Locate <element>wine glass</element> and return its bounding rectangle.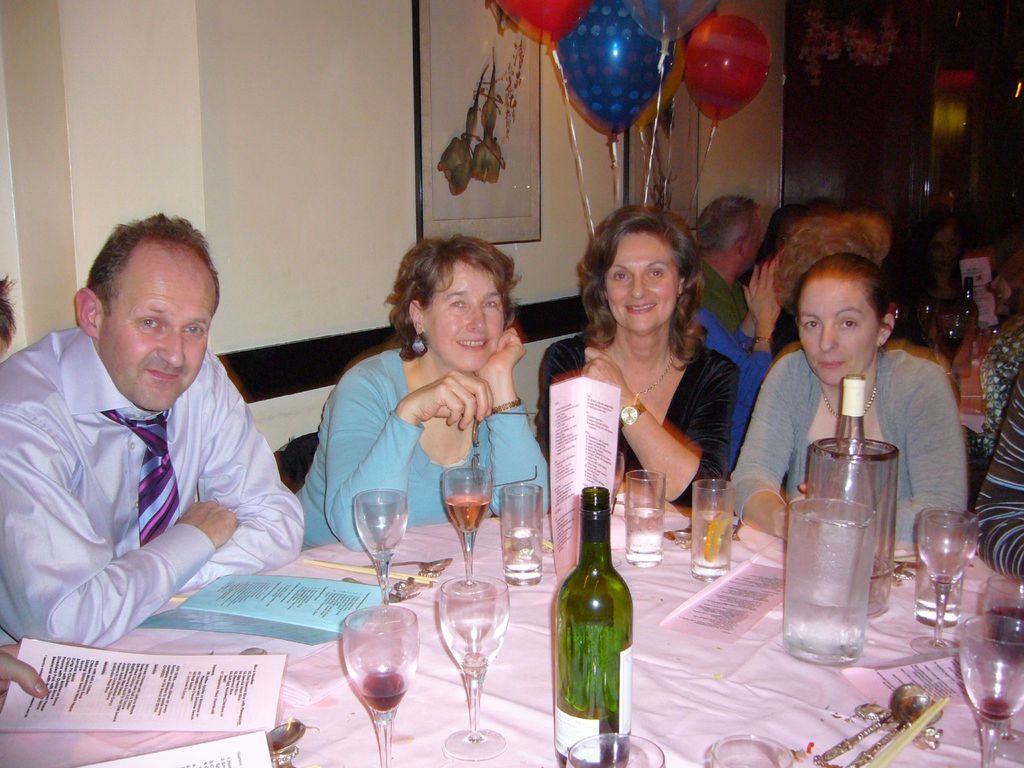
(left=341, top=604, right=412, bottom=767).
